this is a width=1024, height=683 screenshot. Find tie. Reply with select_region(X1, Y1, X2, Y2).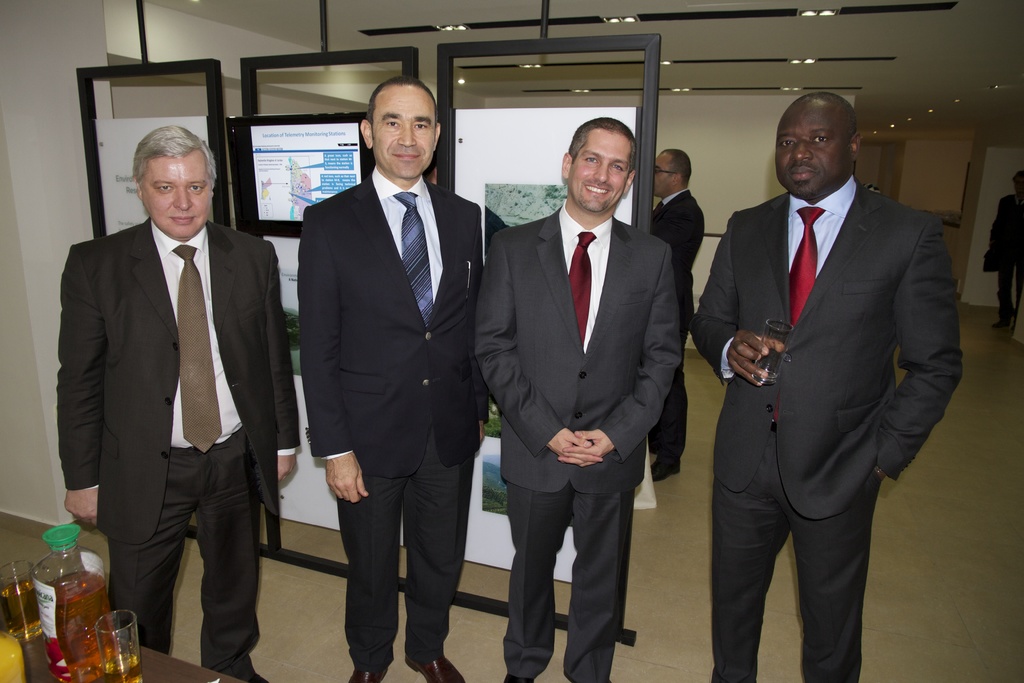
select_region(397, 193, 437, 335).
